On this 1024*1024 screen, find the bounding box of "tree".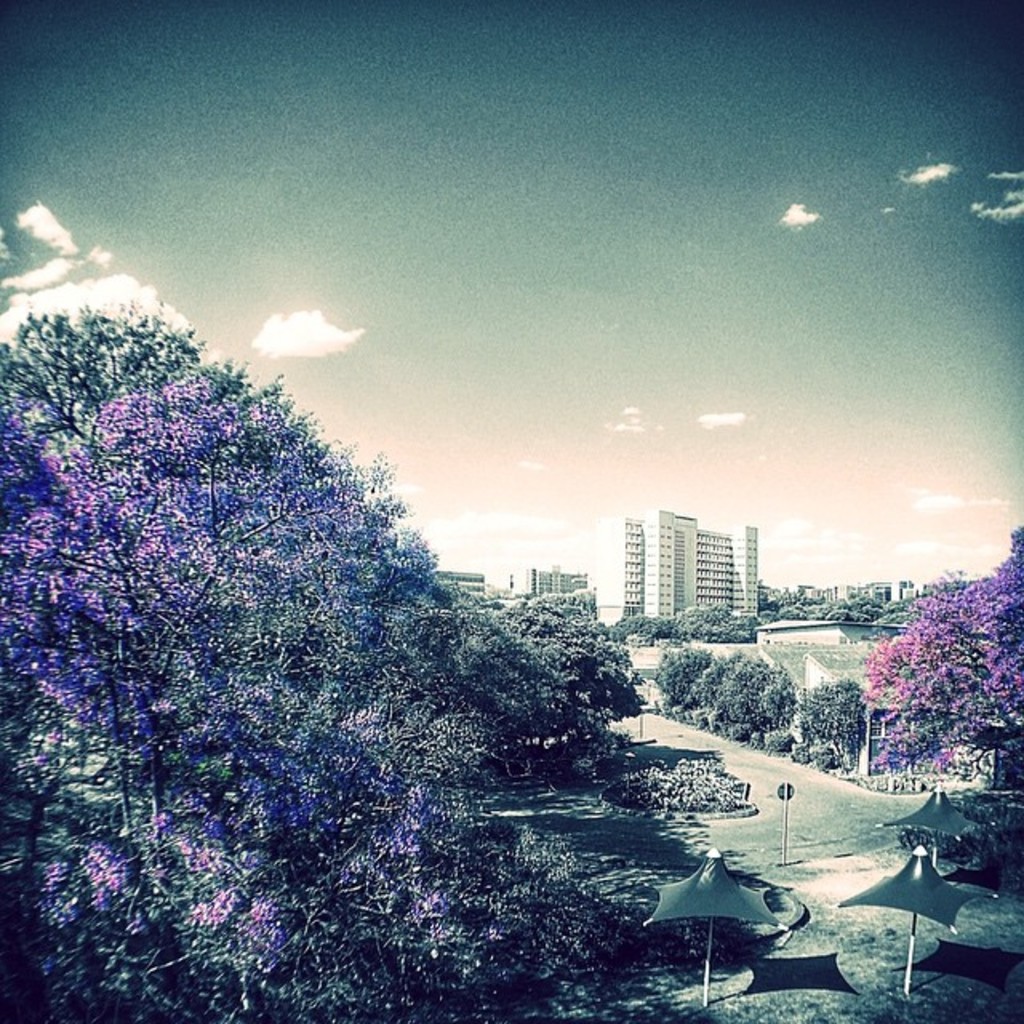
Bounding box: rect(0, 310, 203, 445).
